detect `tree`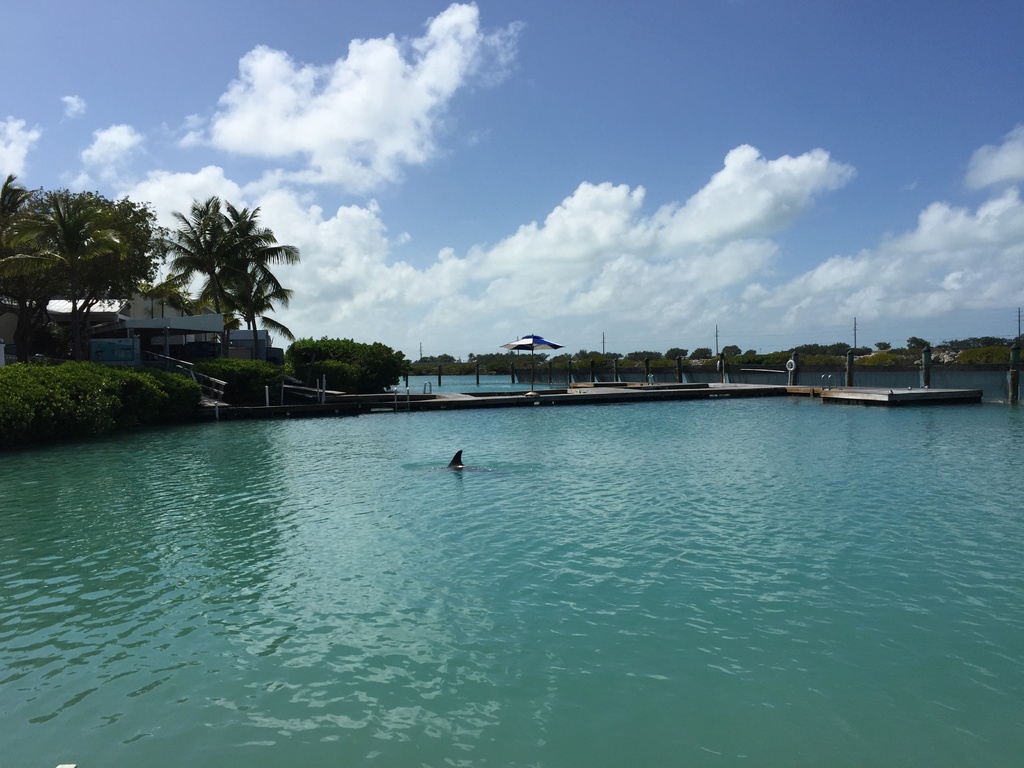
bbox=(664, 346, 690, 361)
